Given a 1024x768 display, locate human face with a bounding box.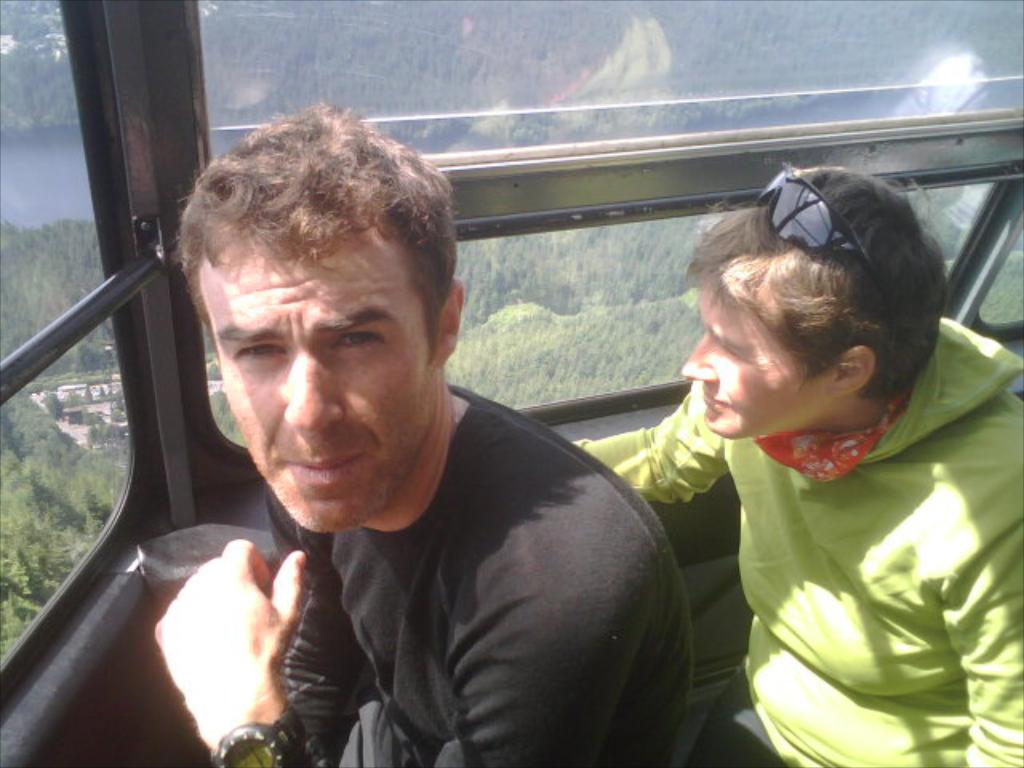
Located: 680, 283, 835, 443.
